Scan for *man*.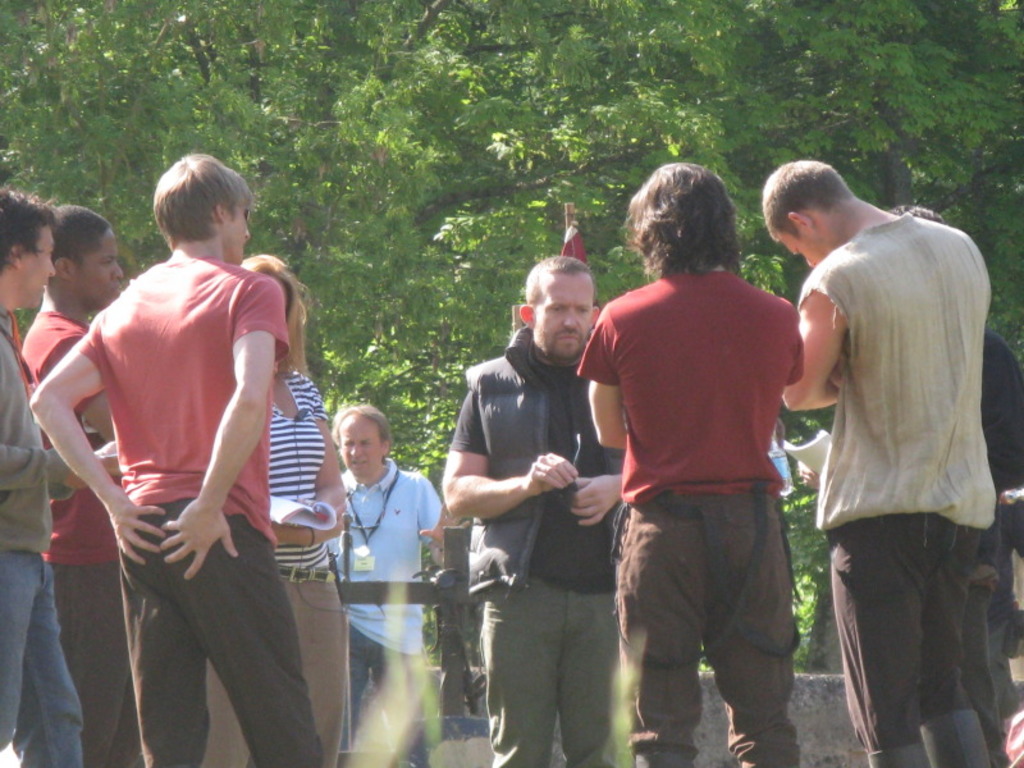
Scan result: x1=26, y1=154, x2=333, y2=767.
